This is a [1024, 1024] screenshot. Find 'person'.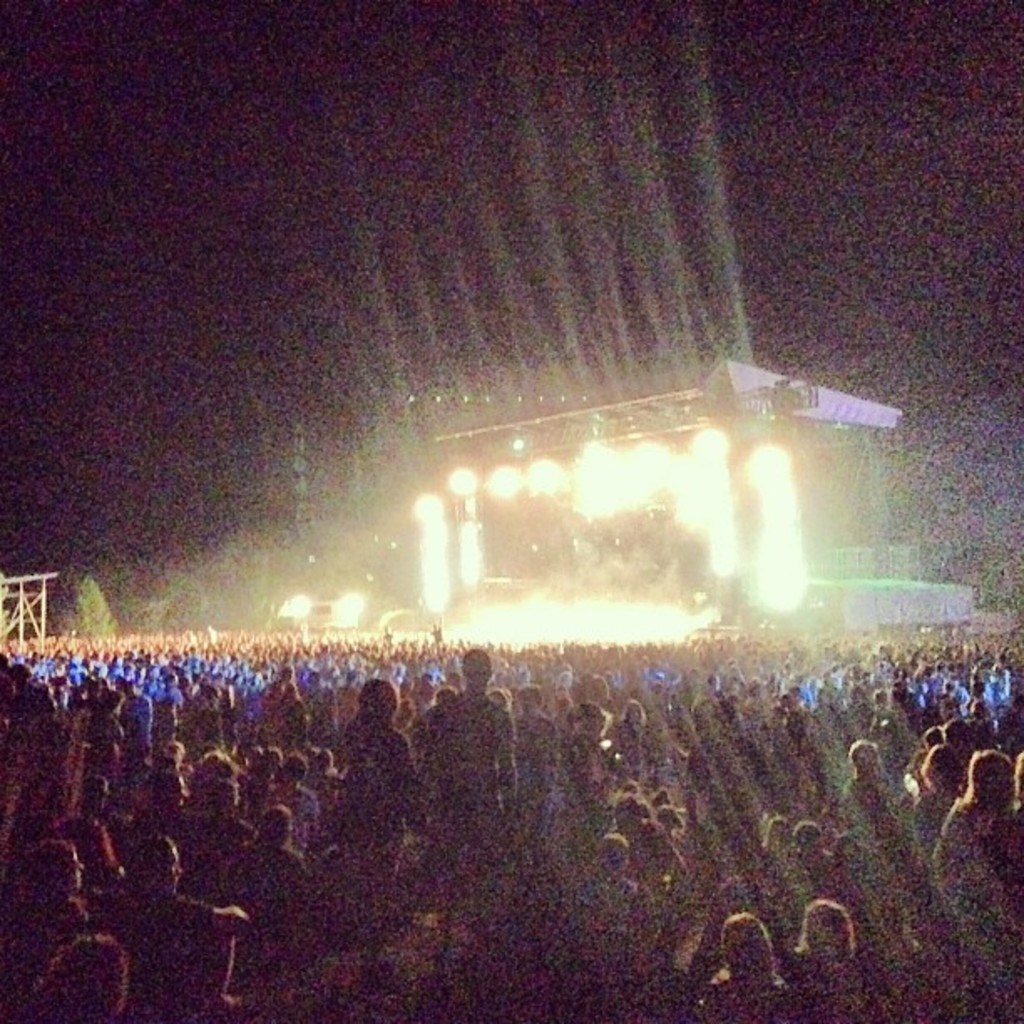
Bounding box: [89,830,243,977].
